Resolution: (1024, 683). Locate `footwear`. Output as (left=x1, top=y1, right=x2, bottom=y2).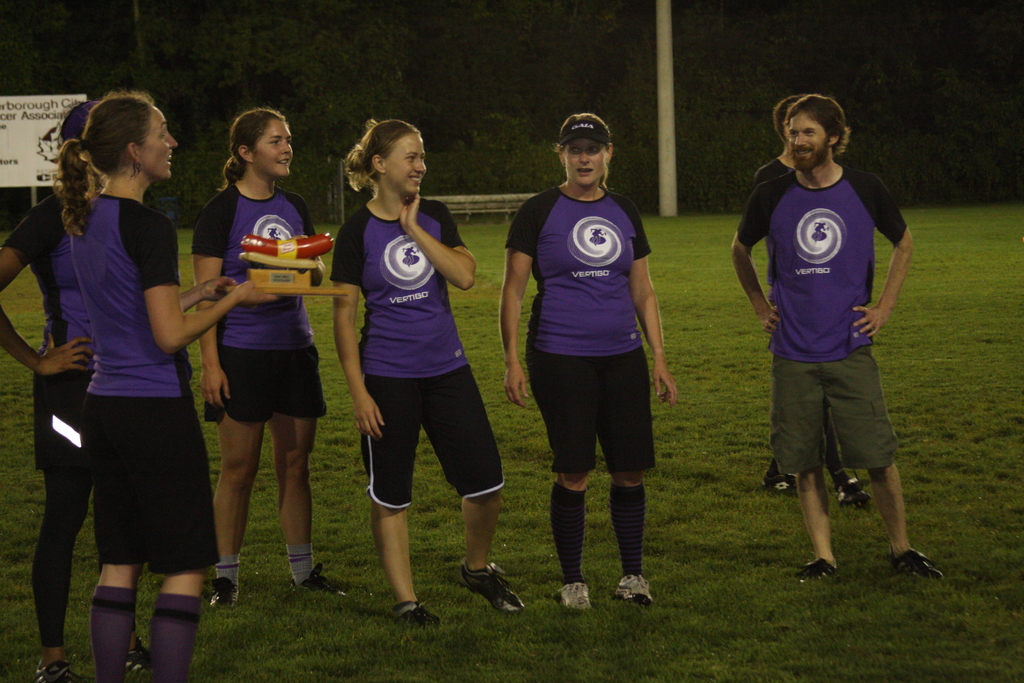
(left=394, top=598, right=435, bottom=629).
